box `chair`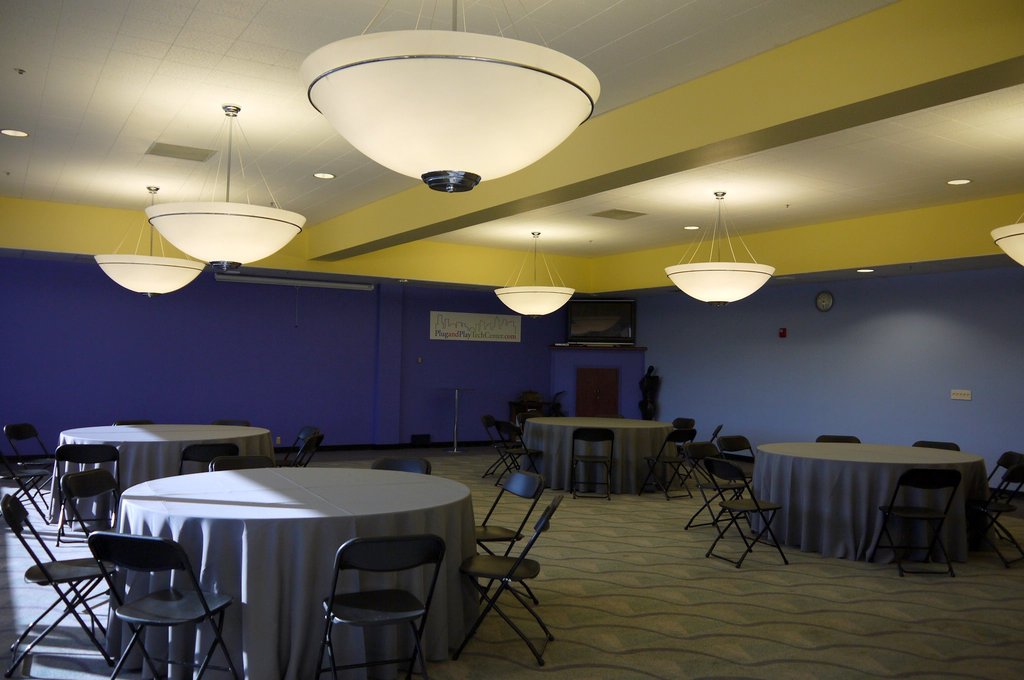
(700, 457, 794, 569)
